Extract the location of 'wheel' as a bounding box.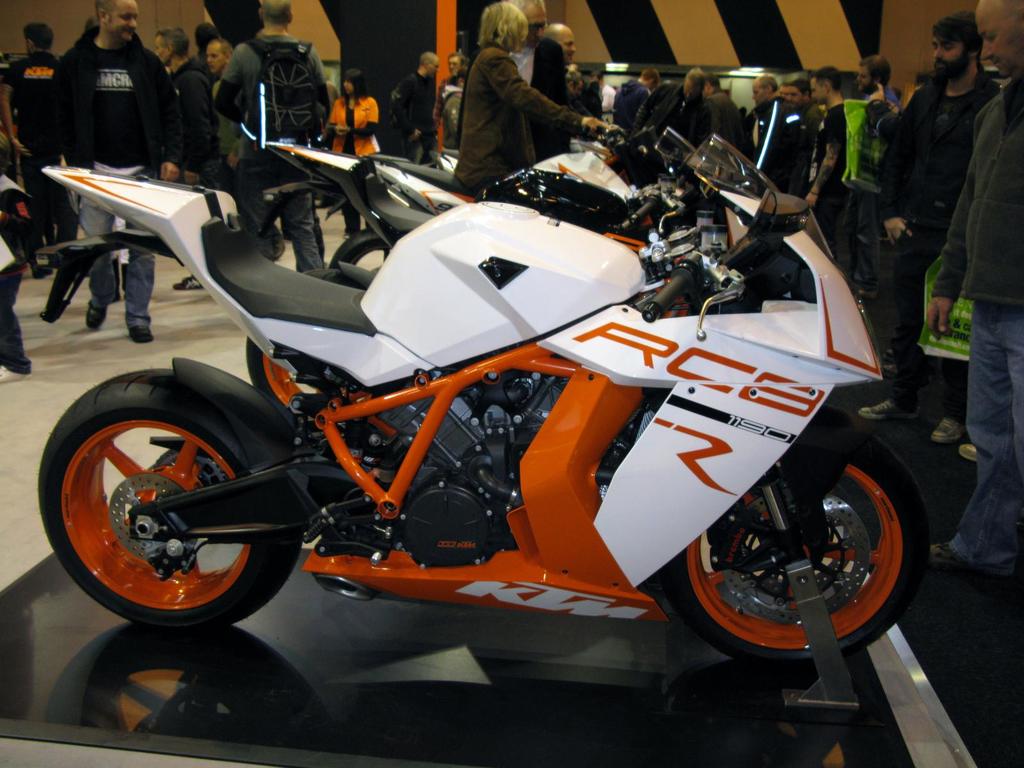
l=335, t=228, r=398, b=273.
